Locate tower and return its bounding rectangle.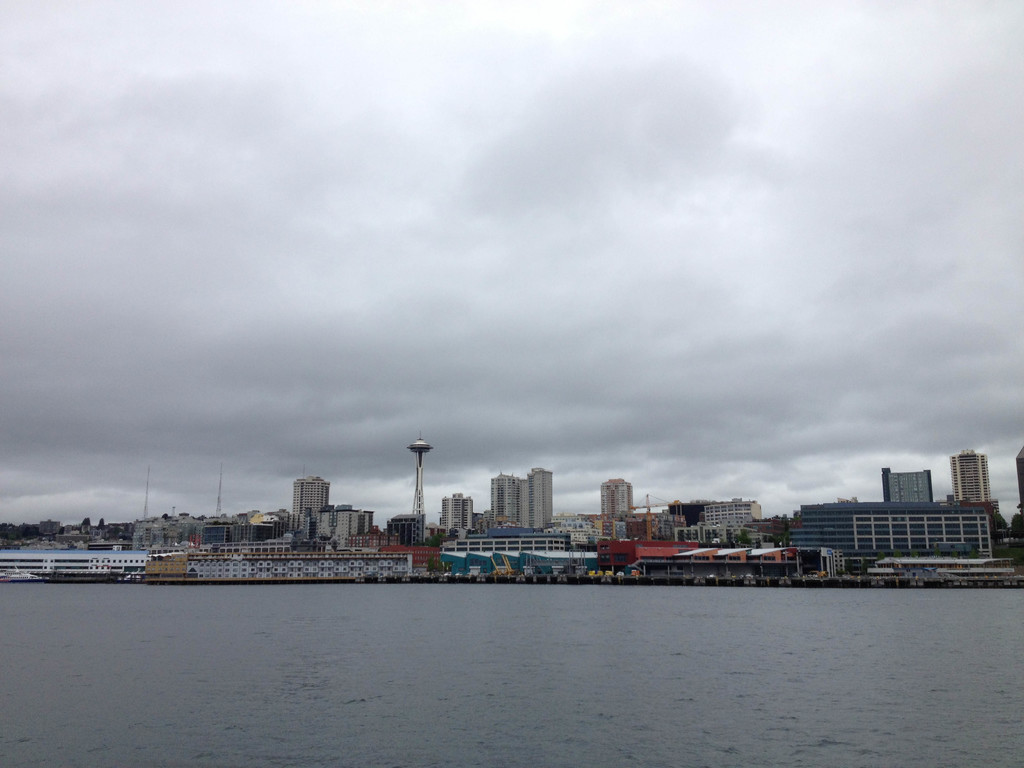
602, 478, 638, 538.
